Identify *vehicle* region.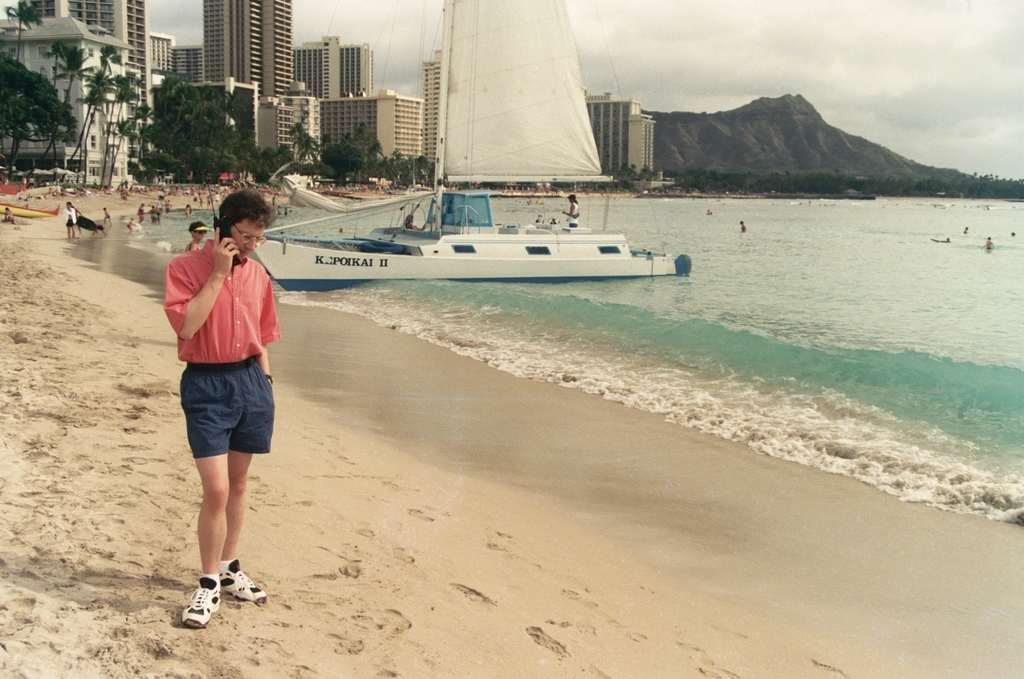
Region: {"x1": 245, "y1": 172, "x2": 676, "y2": 291}.
